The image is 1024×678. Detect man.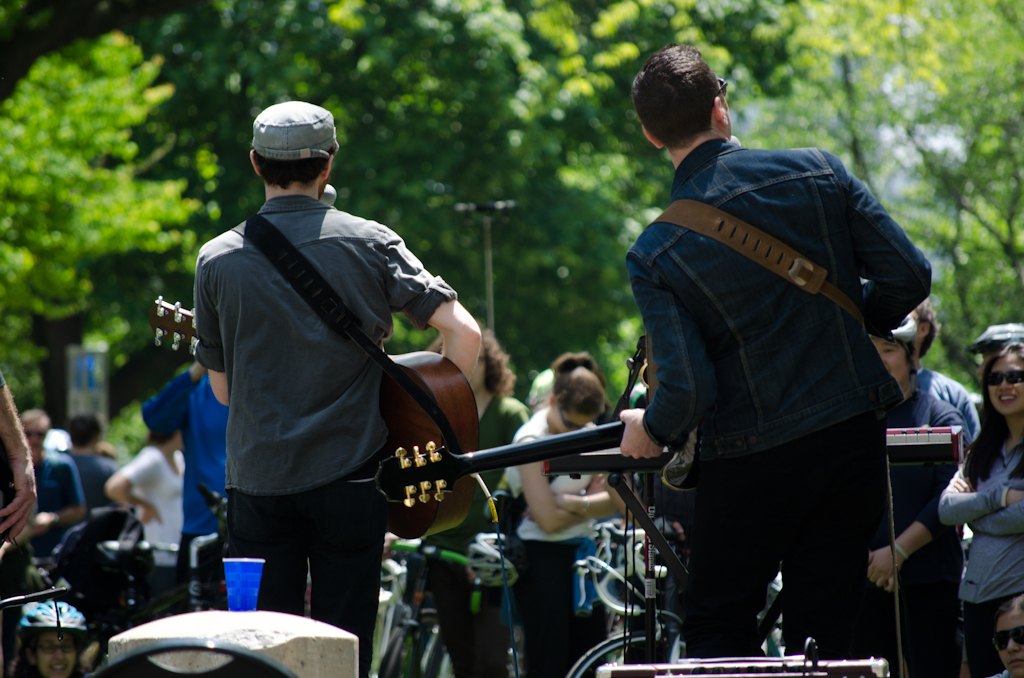
Detection: 861/314/963/677.
